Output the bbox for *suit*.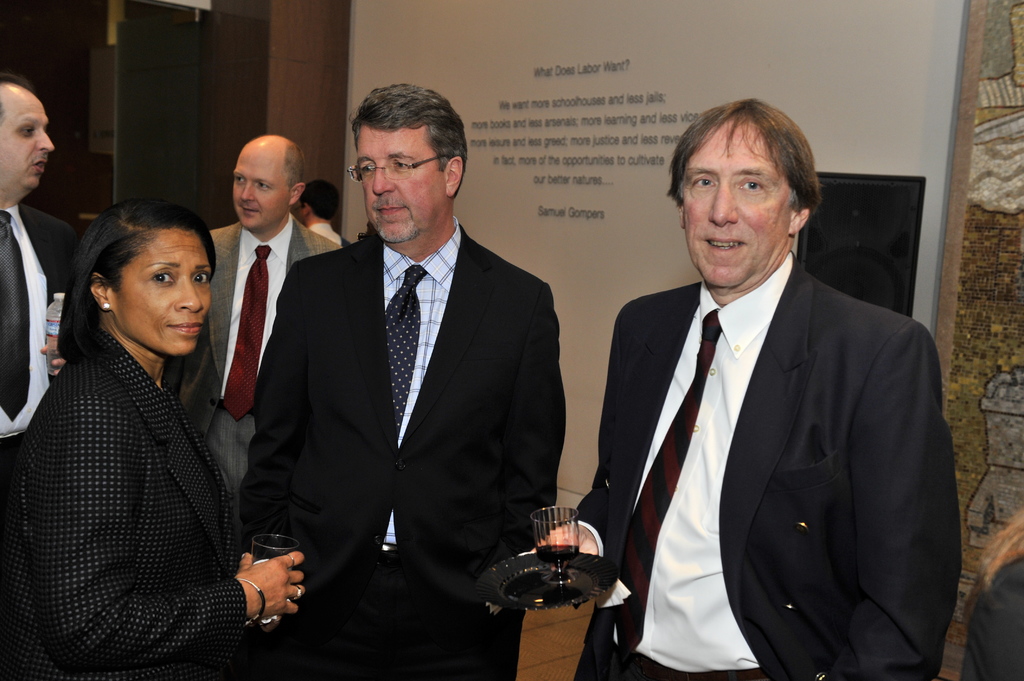
left=605, top=155, right=961, bottom=678.
